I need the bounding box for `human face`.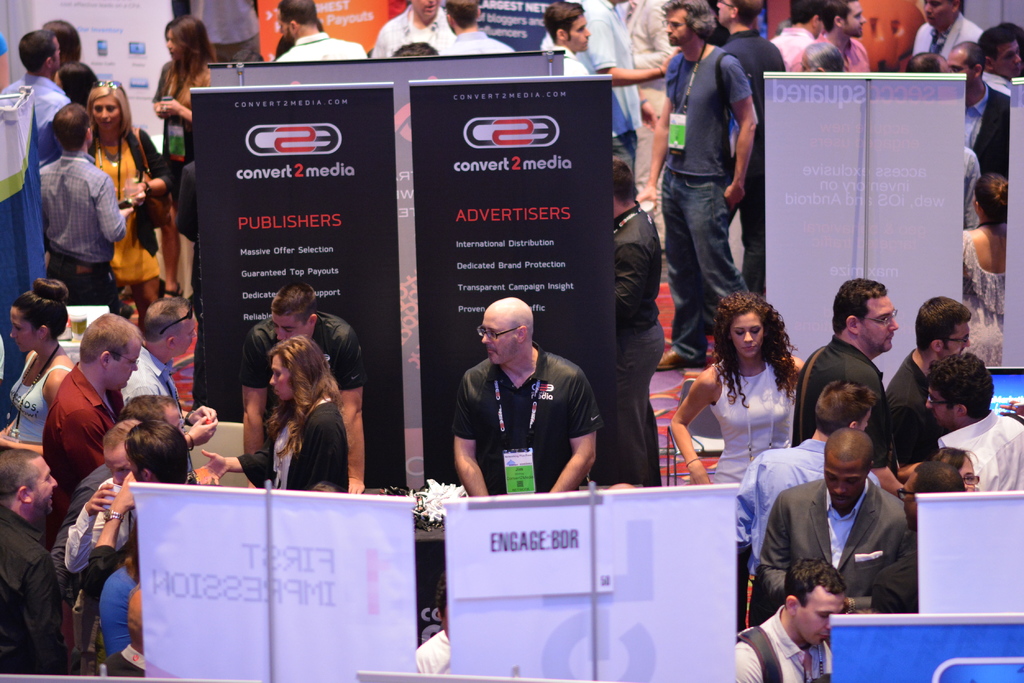
Here it is: BBox(991, 39, 1023, 76).
